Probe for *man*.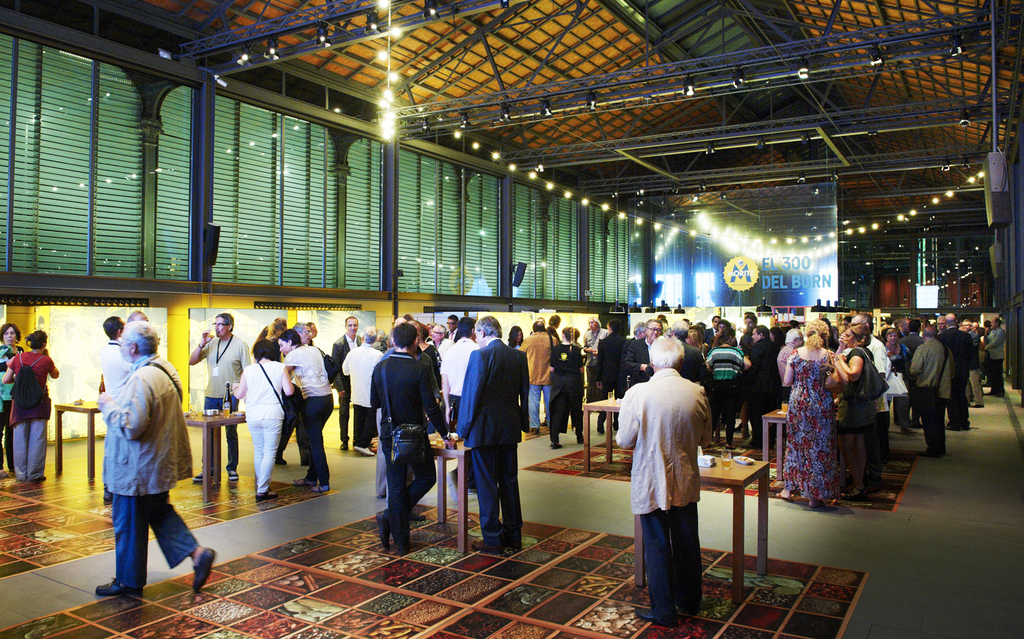
Probe result: detection(520, 316, 563, 433).
